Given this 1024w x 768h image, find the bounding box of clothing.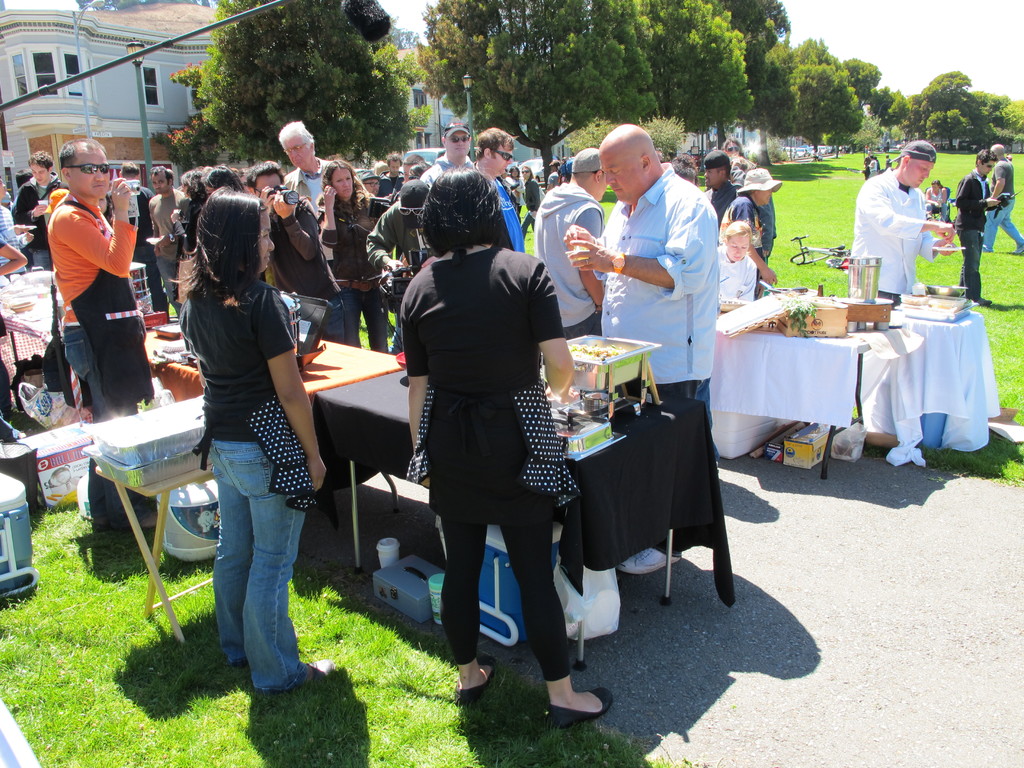
531:180:611:341.
